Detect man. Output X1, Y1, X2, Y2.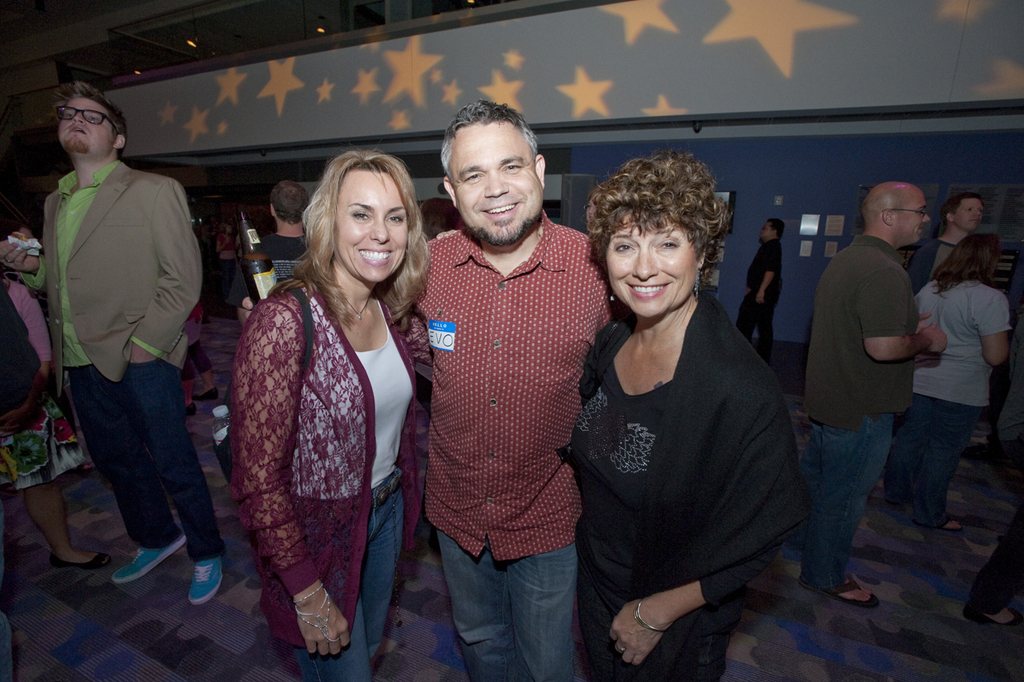
913, 189, 990, 282.
